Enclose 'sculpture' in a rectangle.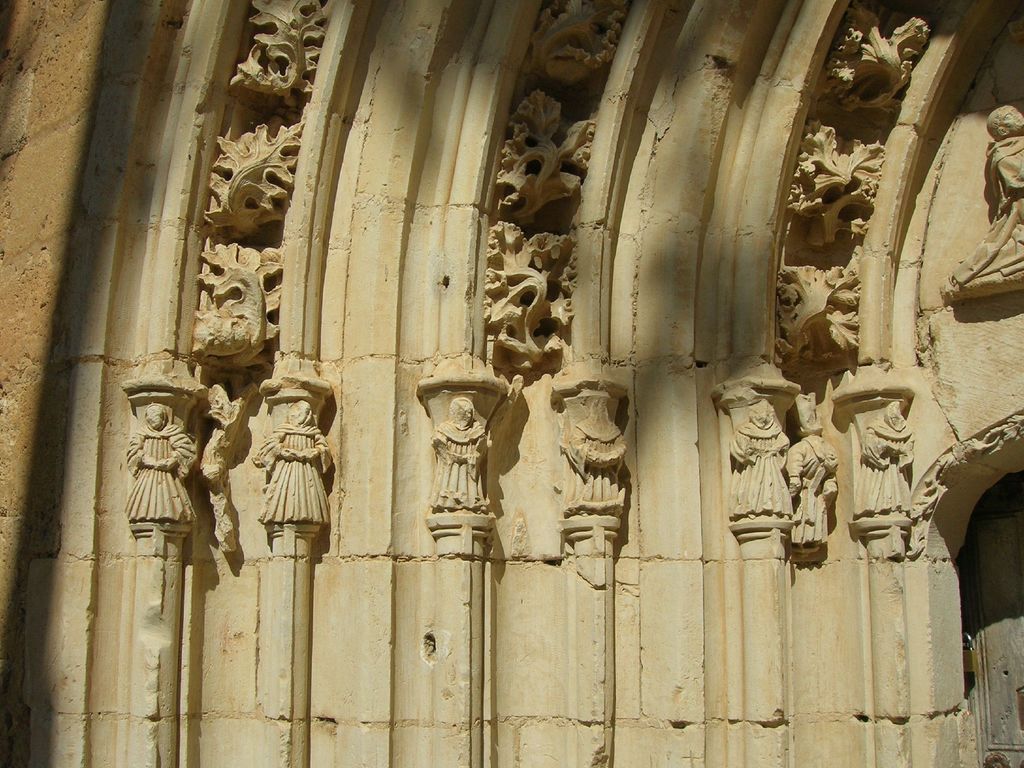
box(246, 369, 347, 569).
